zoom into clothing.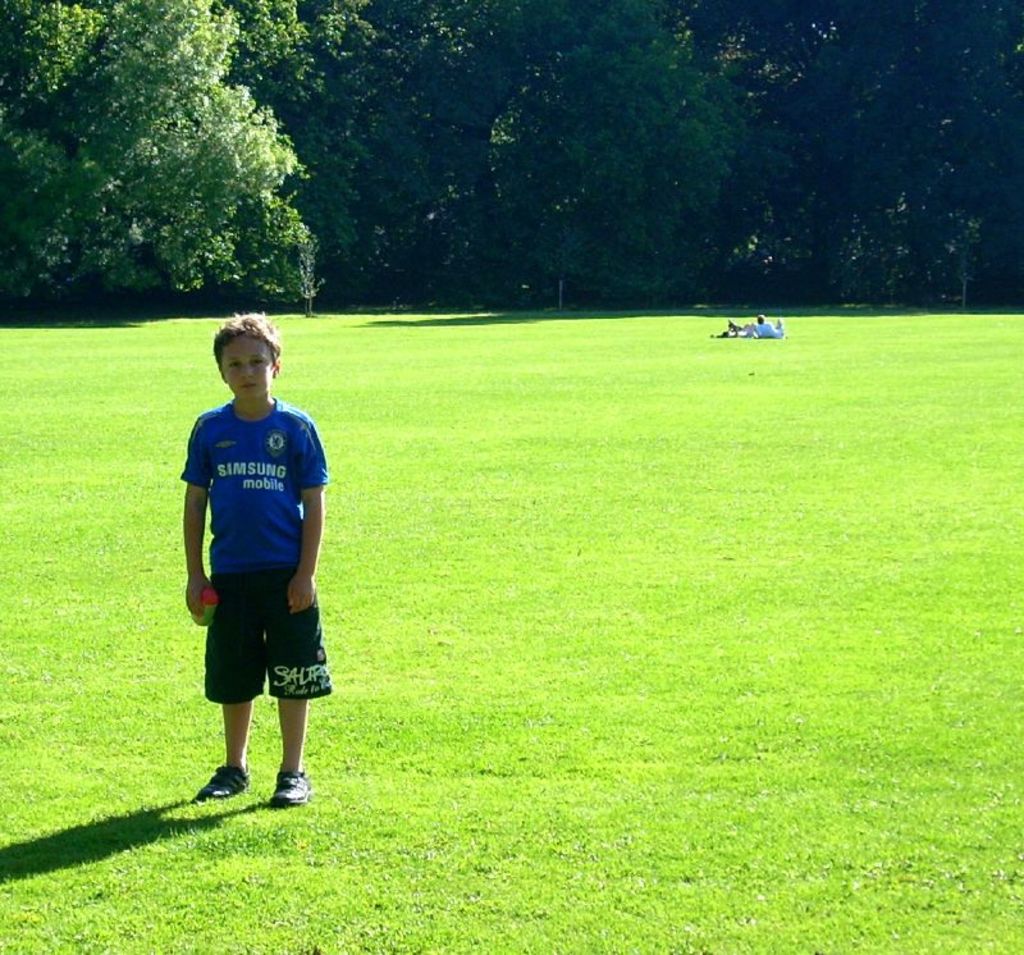
Zoom target: {"left": 751, "top": 319, "right": 780, "bottom": 335}.
